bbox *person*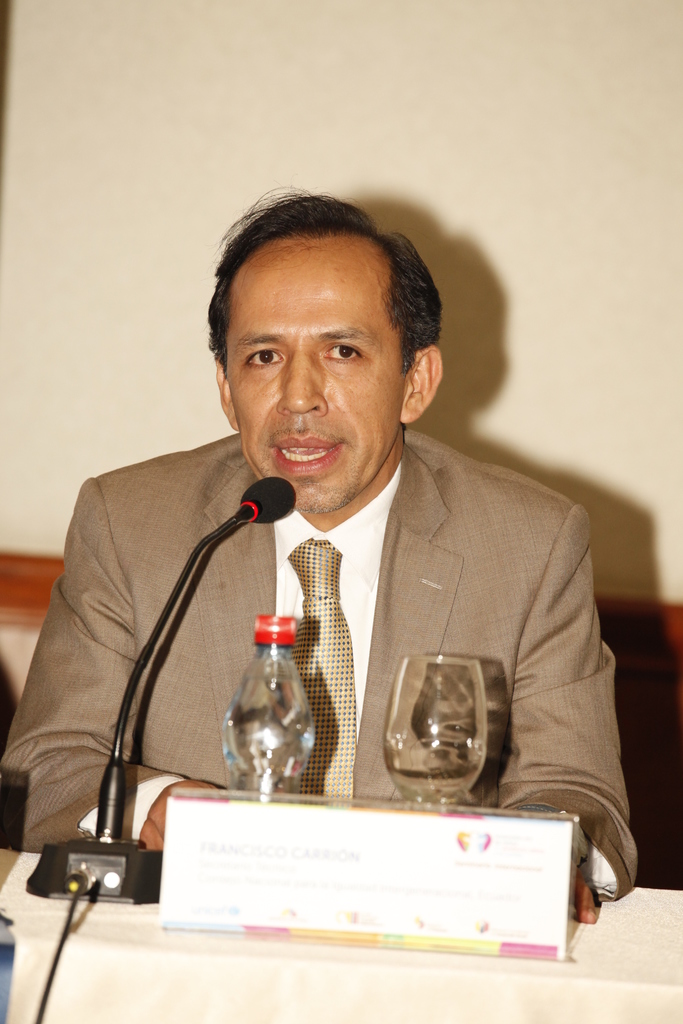
bbox=[53, 193, 632, 932]
